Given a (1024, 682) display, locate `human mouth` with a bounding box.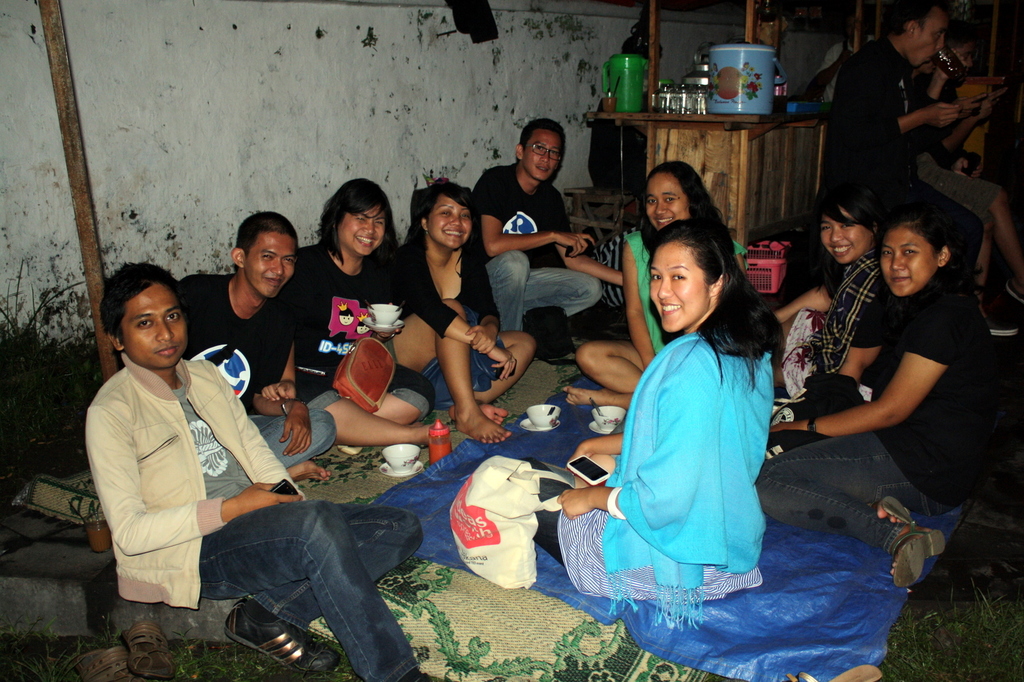
Located: select_region(652, 217, 675, 227).
